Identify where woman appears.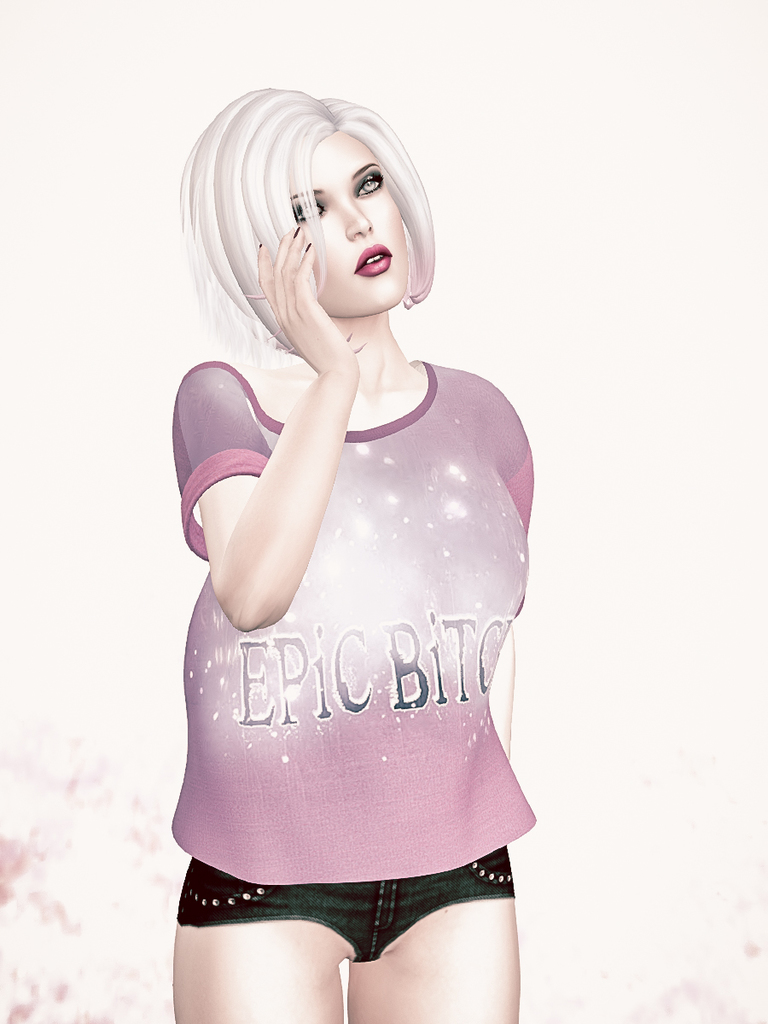
Appears at crop(168, 83, 545, 1023).
